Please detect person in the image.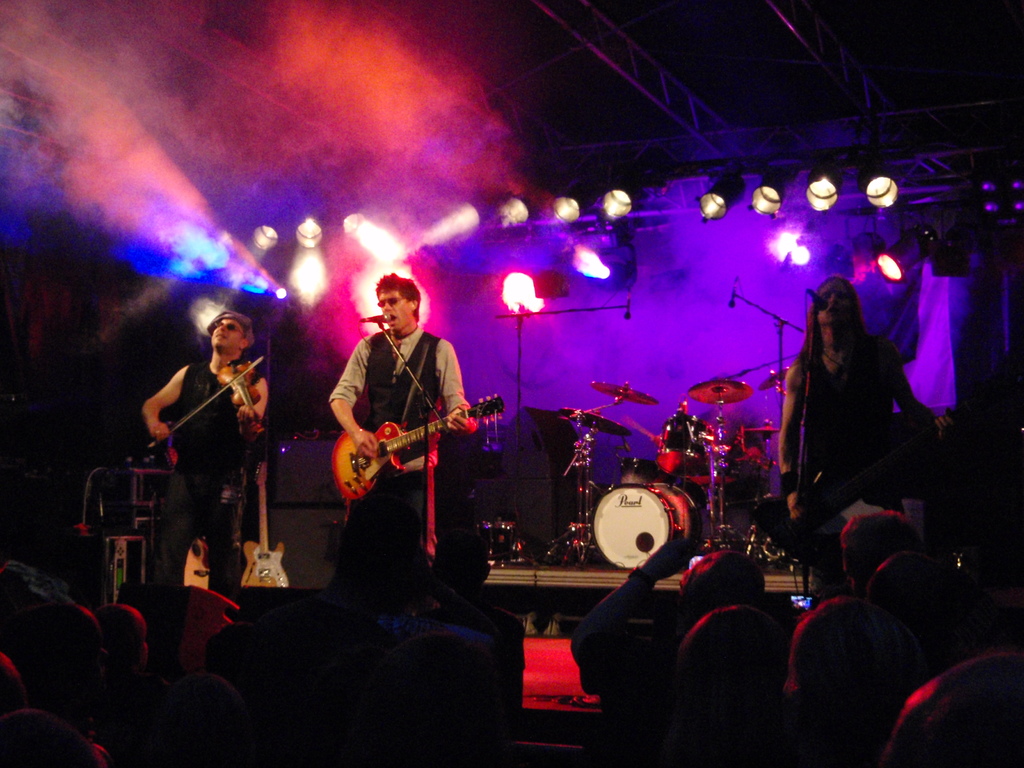
321 271 481 611.
